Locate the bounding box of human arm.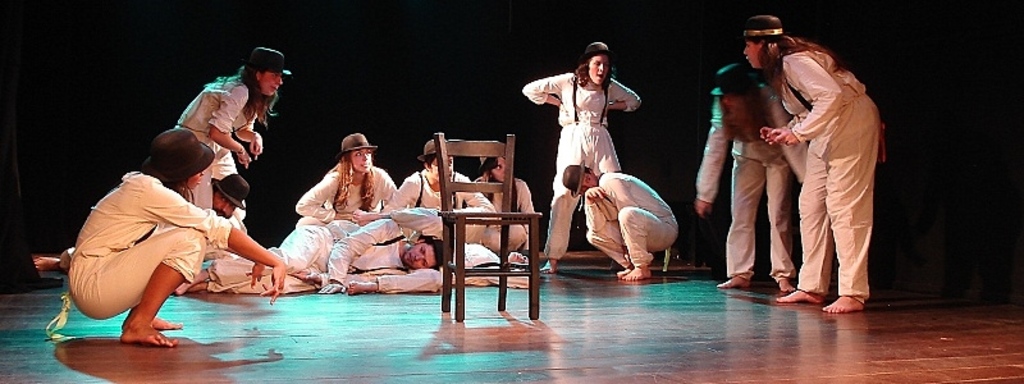
Bounding box: [599,174,637,210].
